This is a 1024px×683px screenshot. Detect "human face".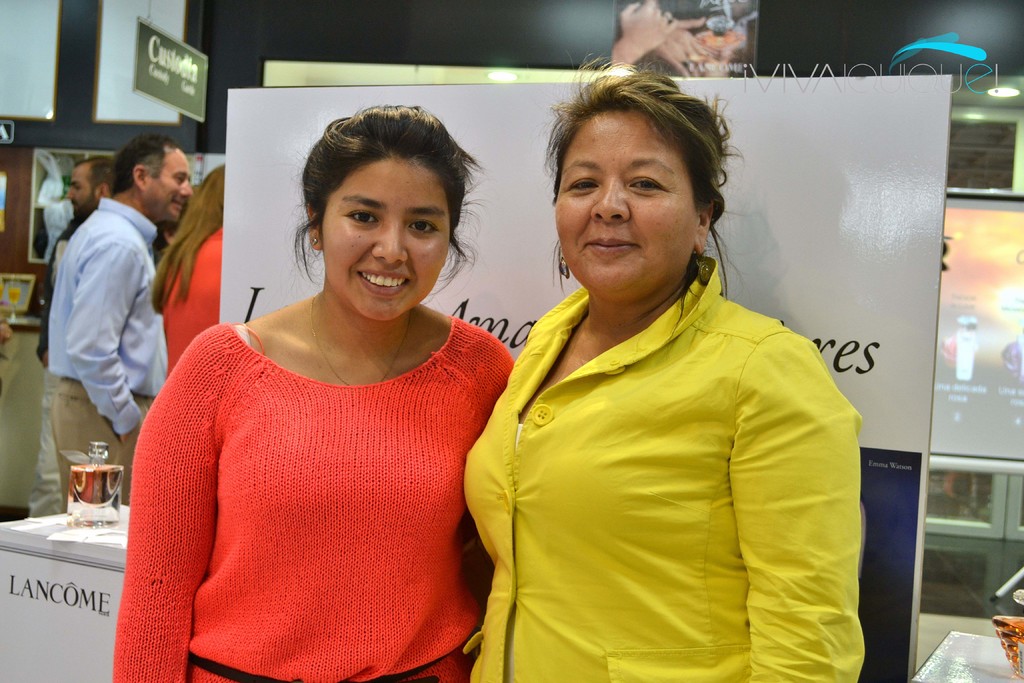
x1=143 y1=150 x2=194 y2=220.
